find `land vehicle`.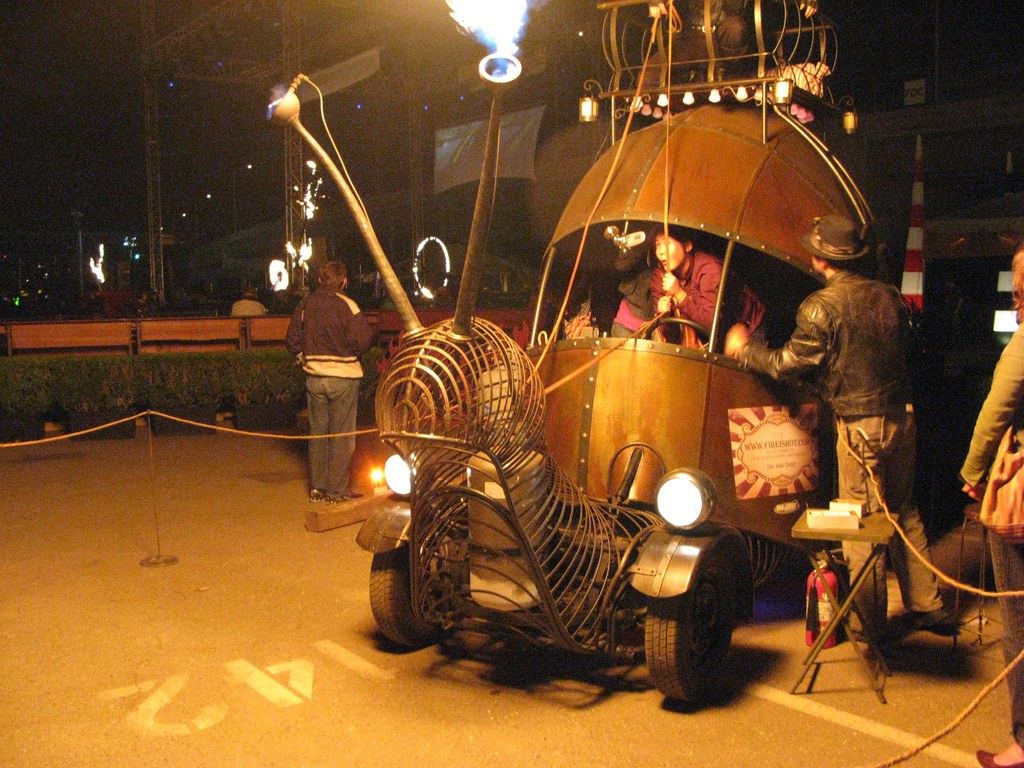
<bbox>266, 0, 898, 709</bbox>.
